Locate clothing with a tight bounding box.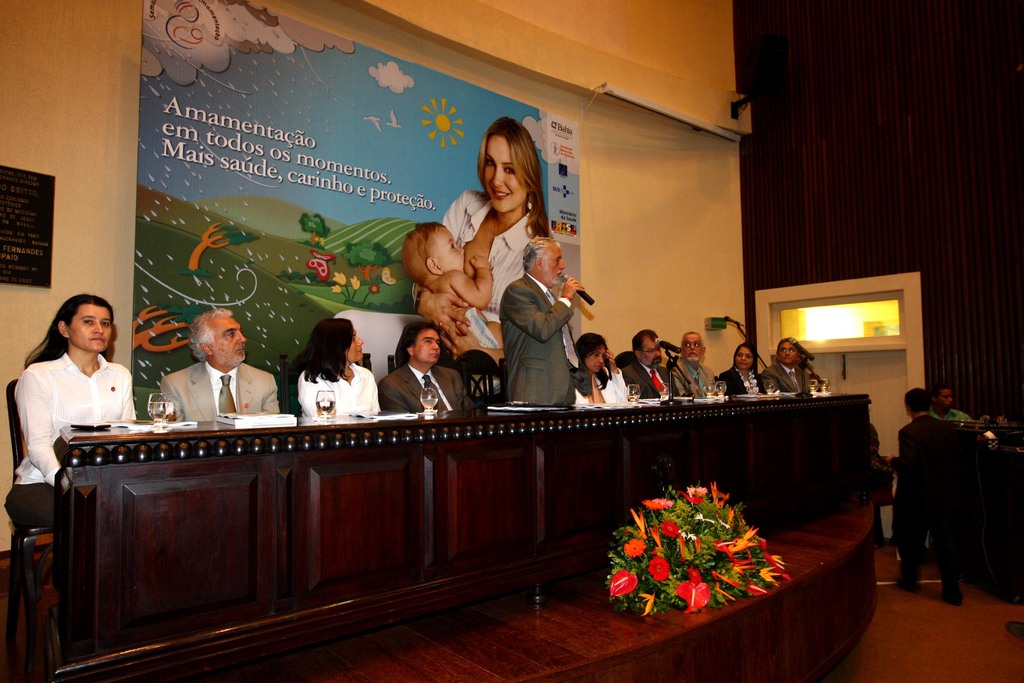
379, 358, 483, 417.
